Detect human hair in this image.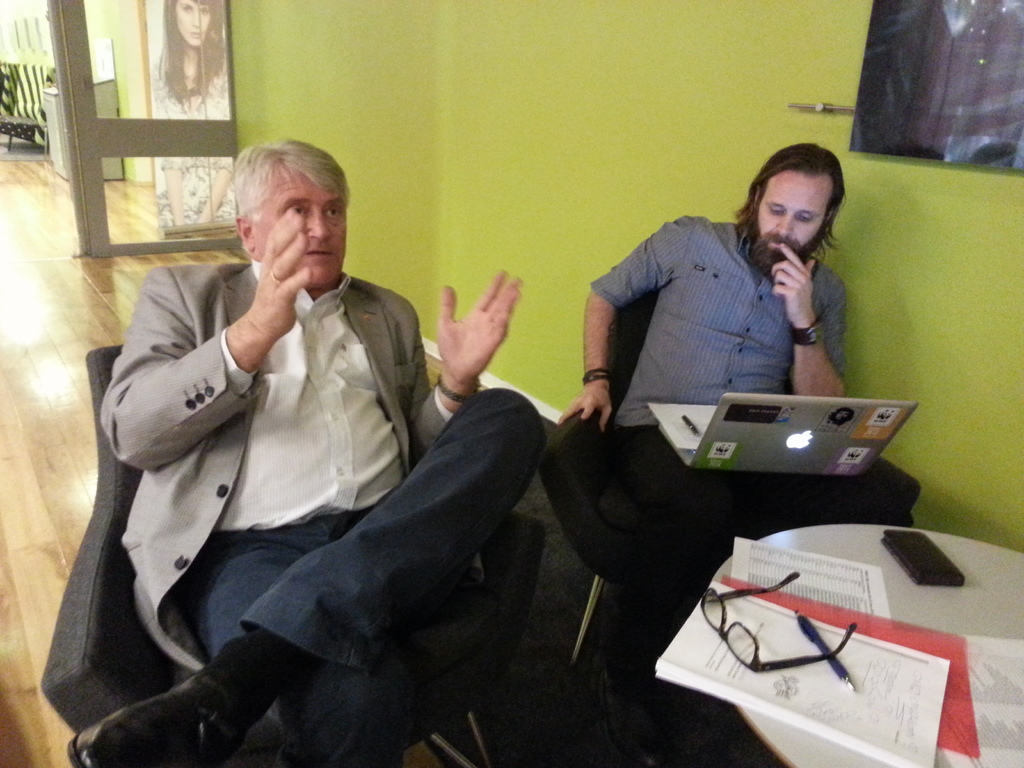
Detection: l=746, t=146, r=849, b=263.
